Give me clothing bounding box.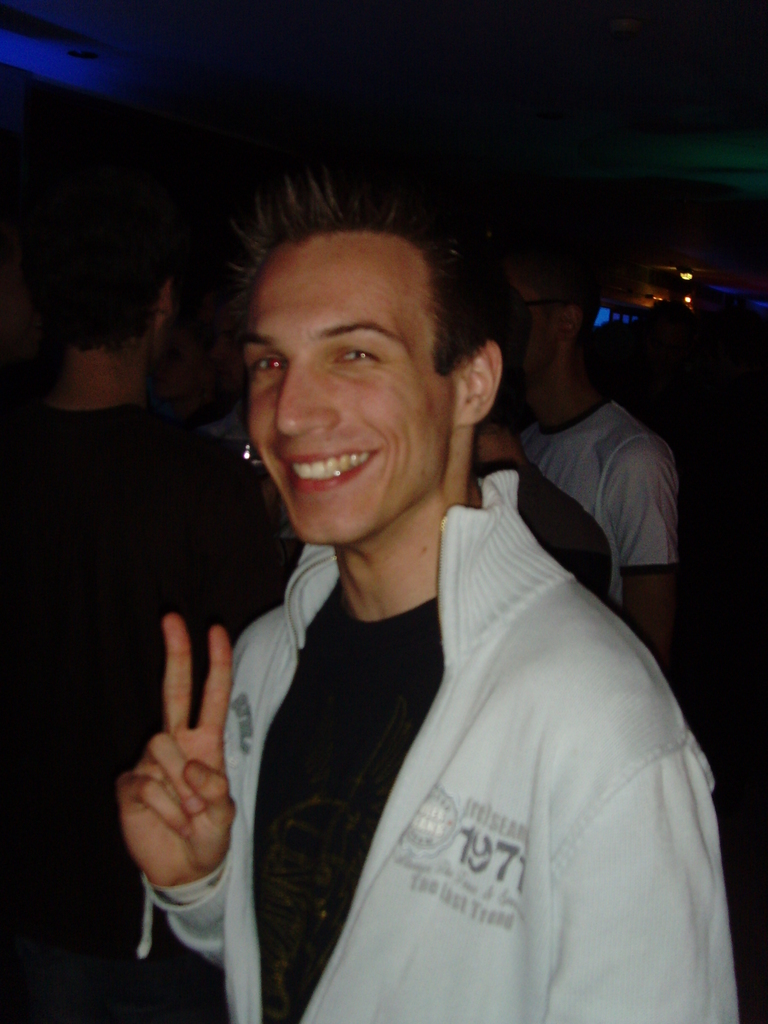
box=[485, 458, 618, 601].
